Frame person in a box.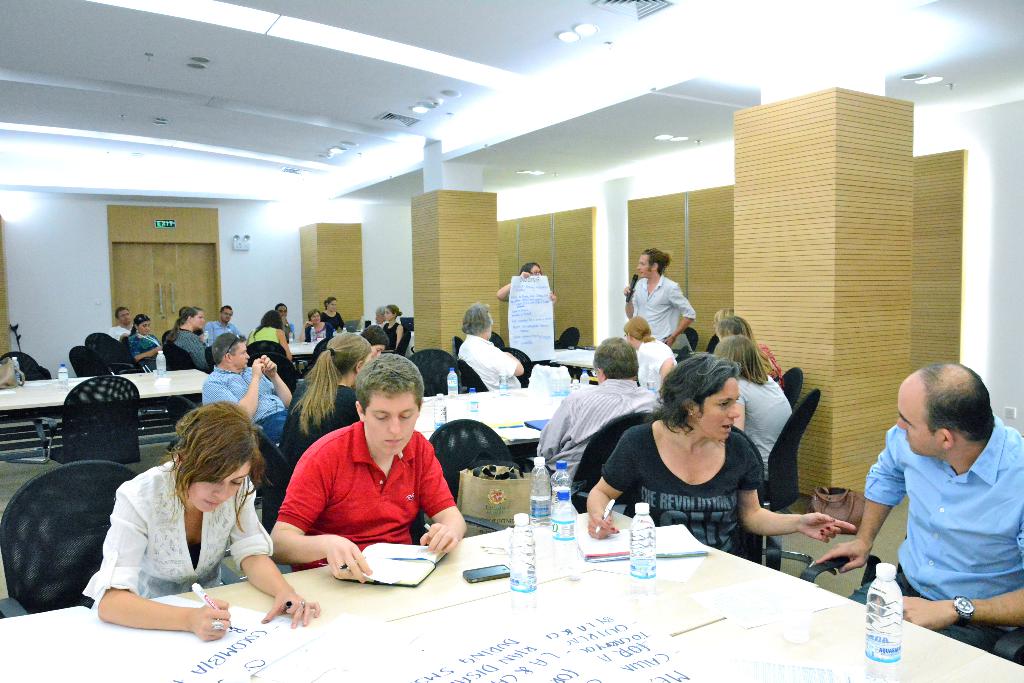
<box>703,336,791,494</box>.
